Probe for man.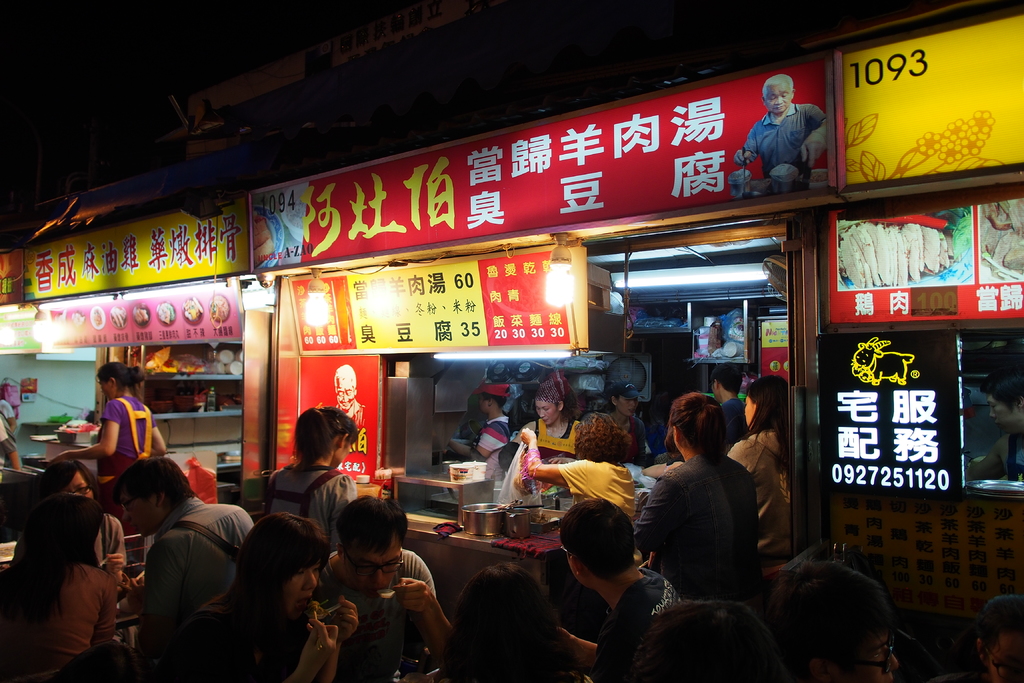
Probe result: detection(716, 361, 749, 439).
